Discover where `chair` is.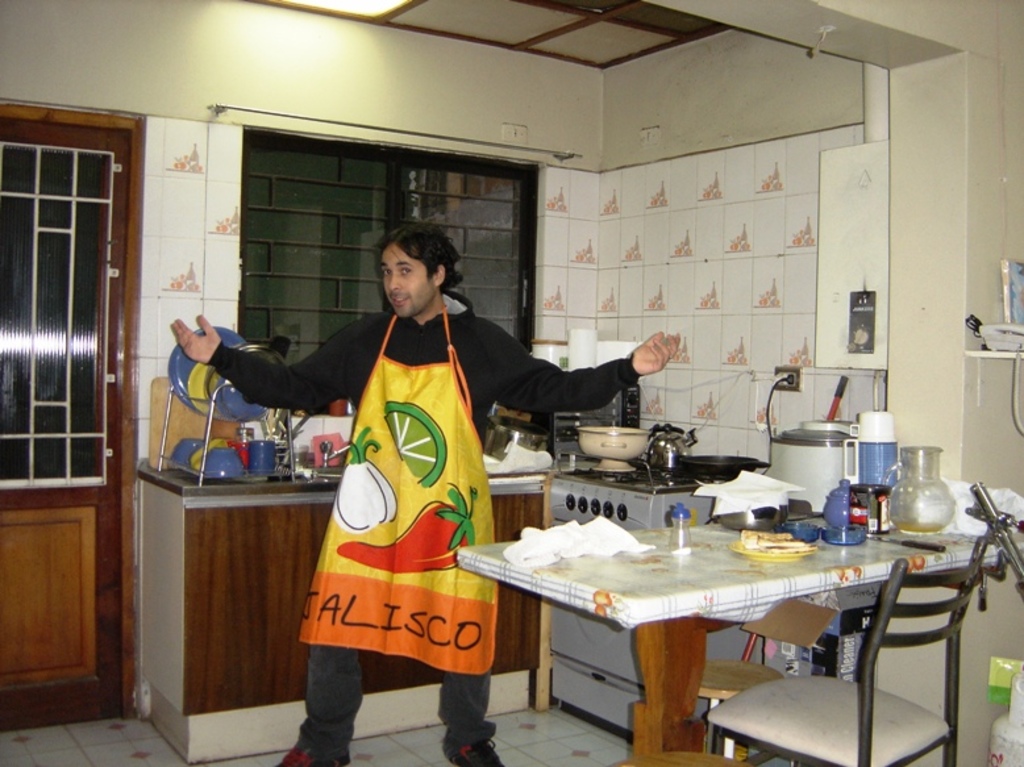
Discovered at (704,557,977,766).
